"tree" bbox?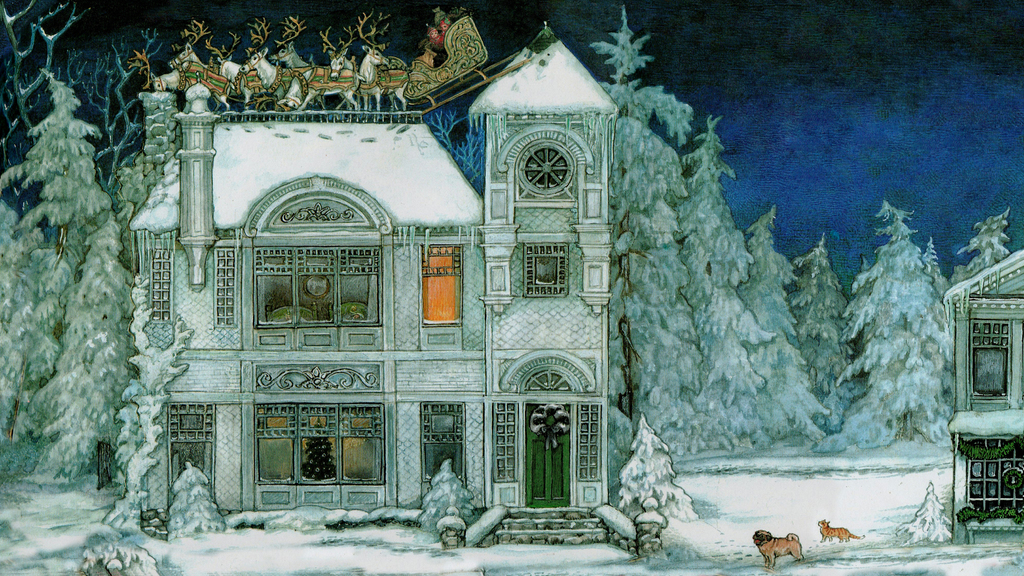
Rect(576, 3, 1012, 470)
